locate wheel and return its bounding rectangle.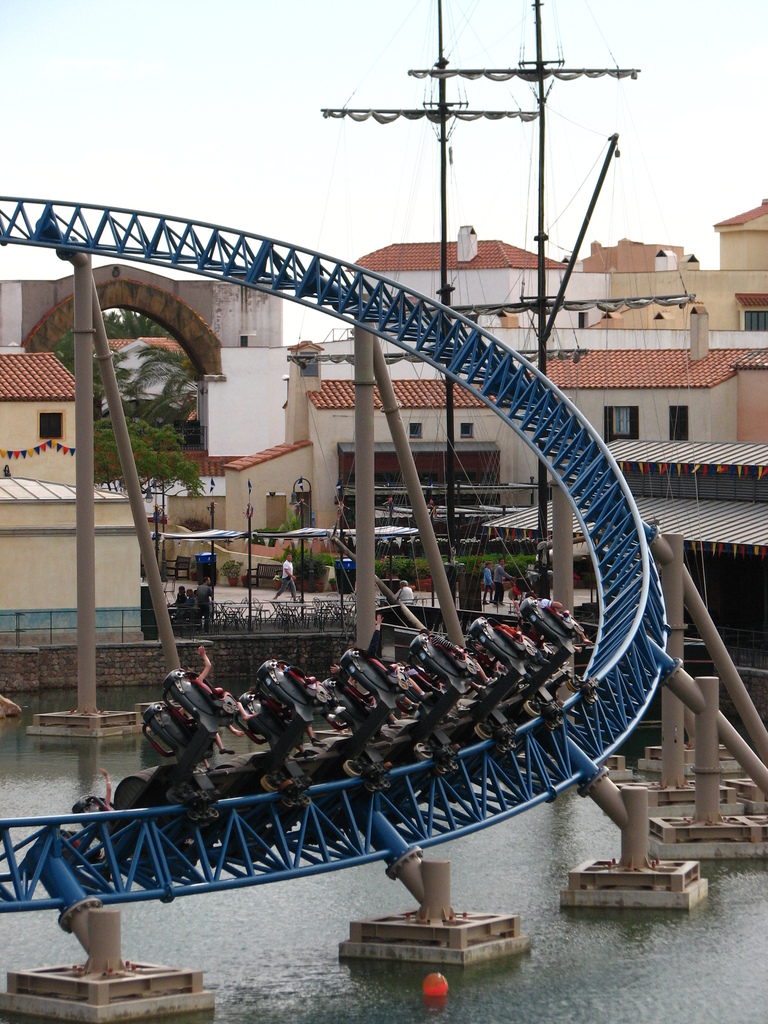
l=581, t=684, r=592, b=693.
